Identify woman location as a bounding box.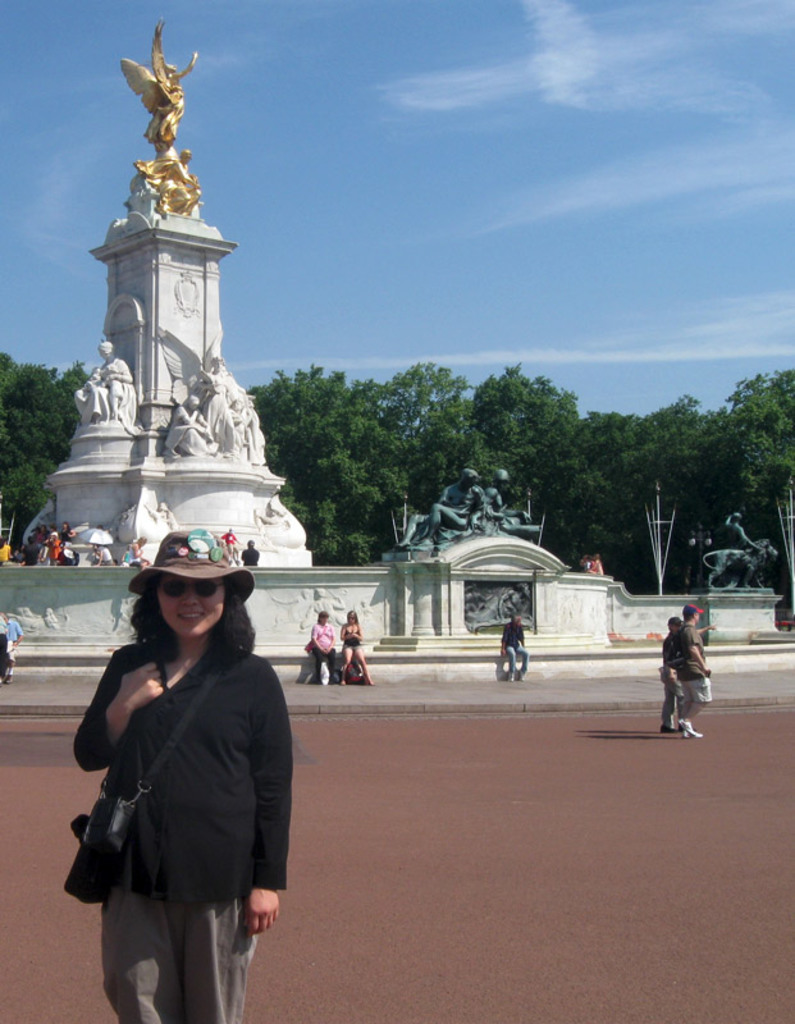
[left=310, top=611, right=337, bottom=685].
